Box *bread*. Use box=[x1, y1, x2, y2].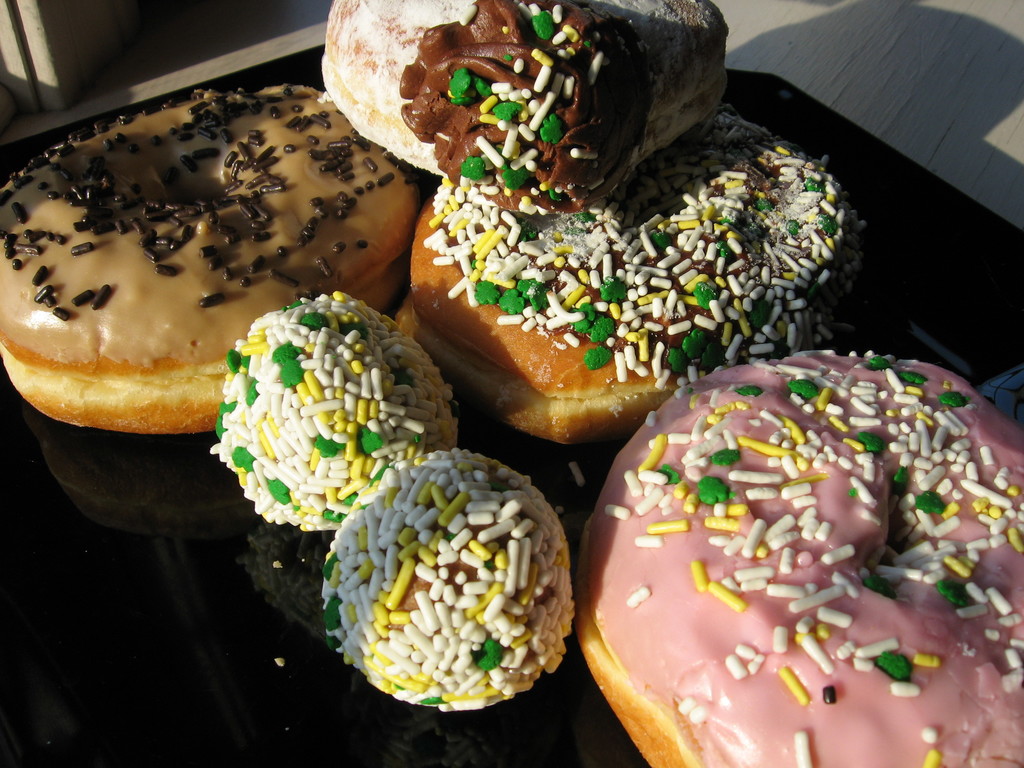
box=[316, 0, 726, 173].
